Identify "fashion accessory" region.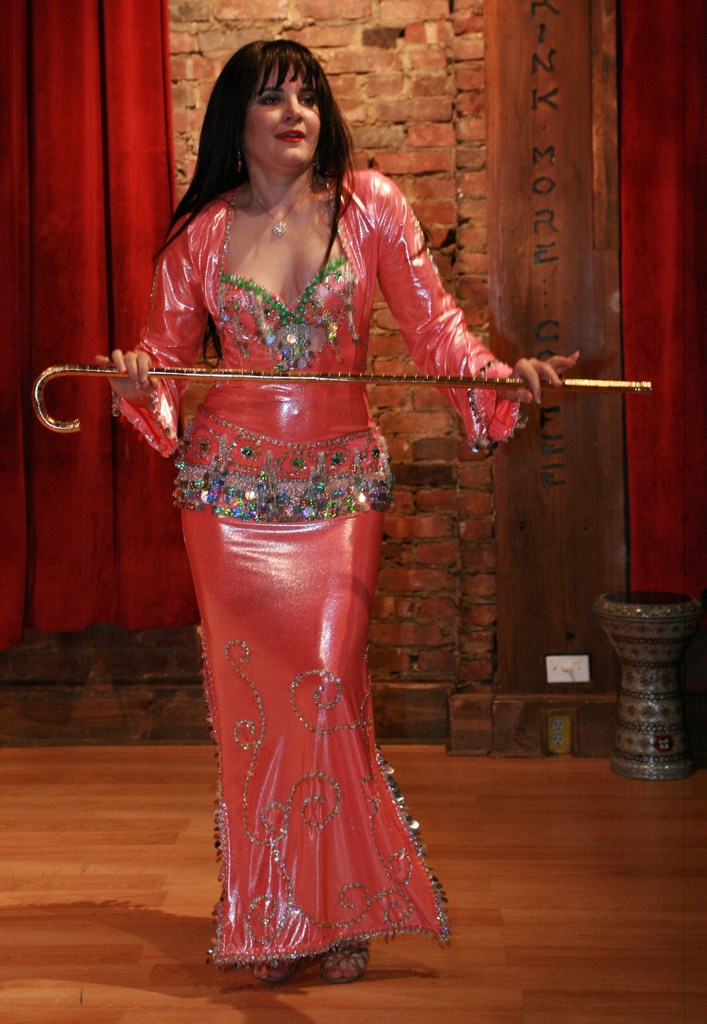
Region: {"left": 236, "top": 147, "right": 243, "bottom": 175}.
